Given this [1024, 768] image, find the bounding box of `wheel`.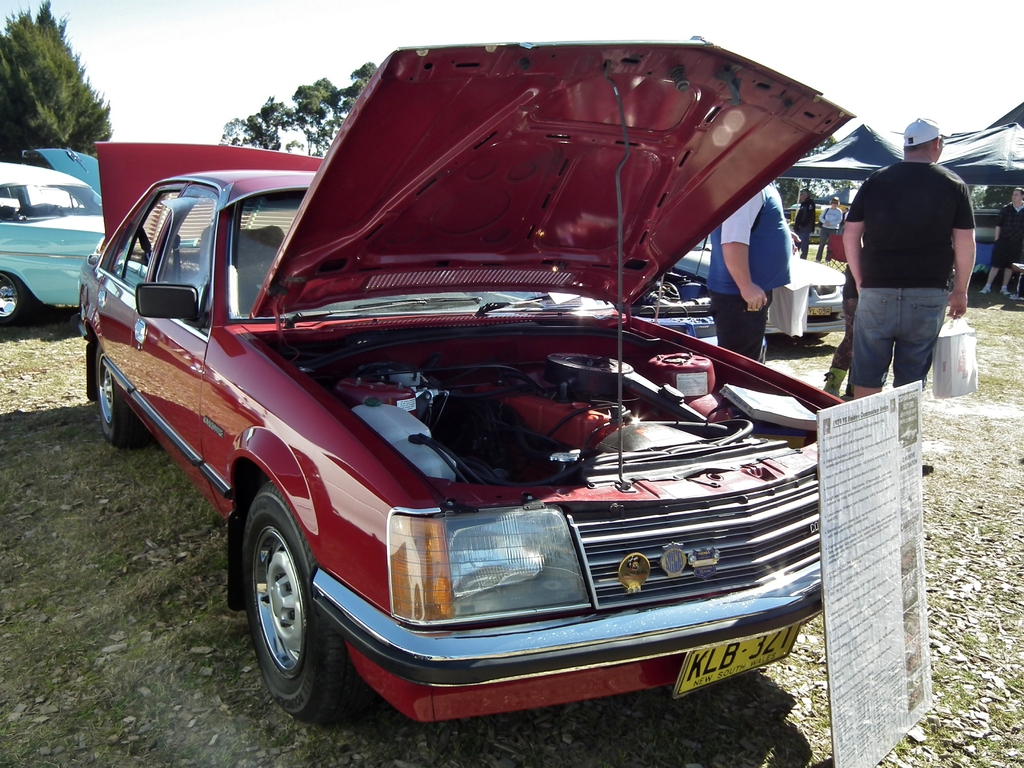
0:270:29:323.
